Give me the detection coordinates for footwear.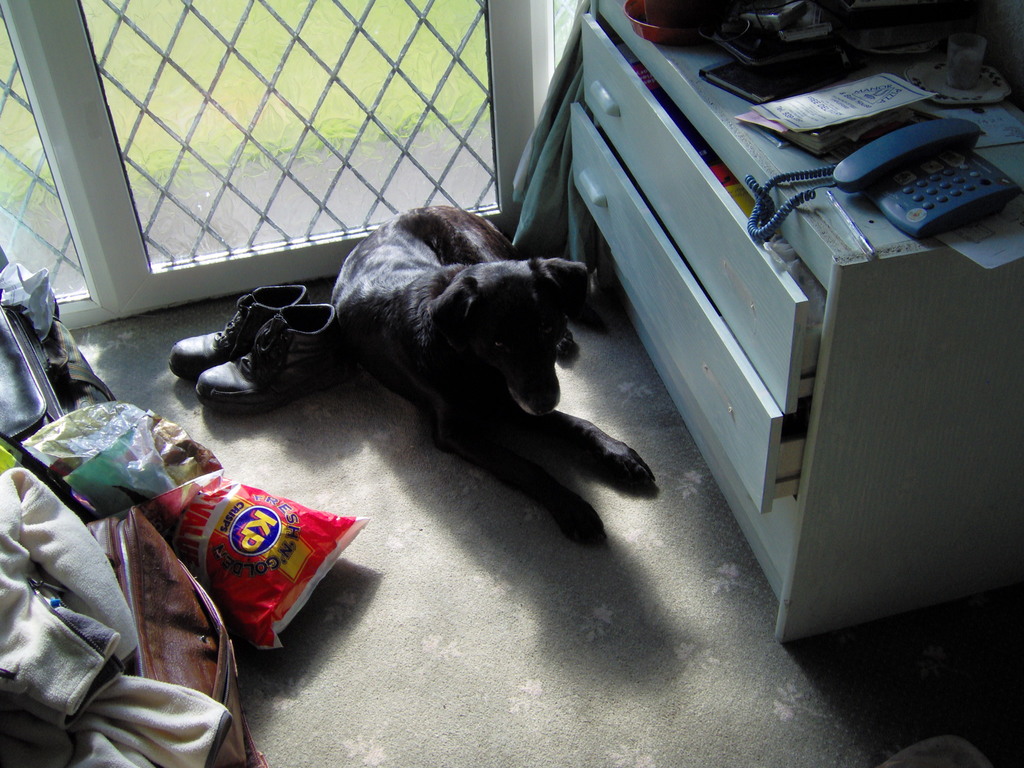
(x1=169, y1=287, x2=309, y2=388).
